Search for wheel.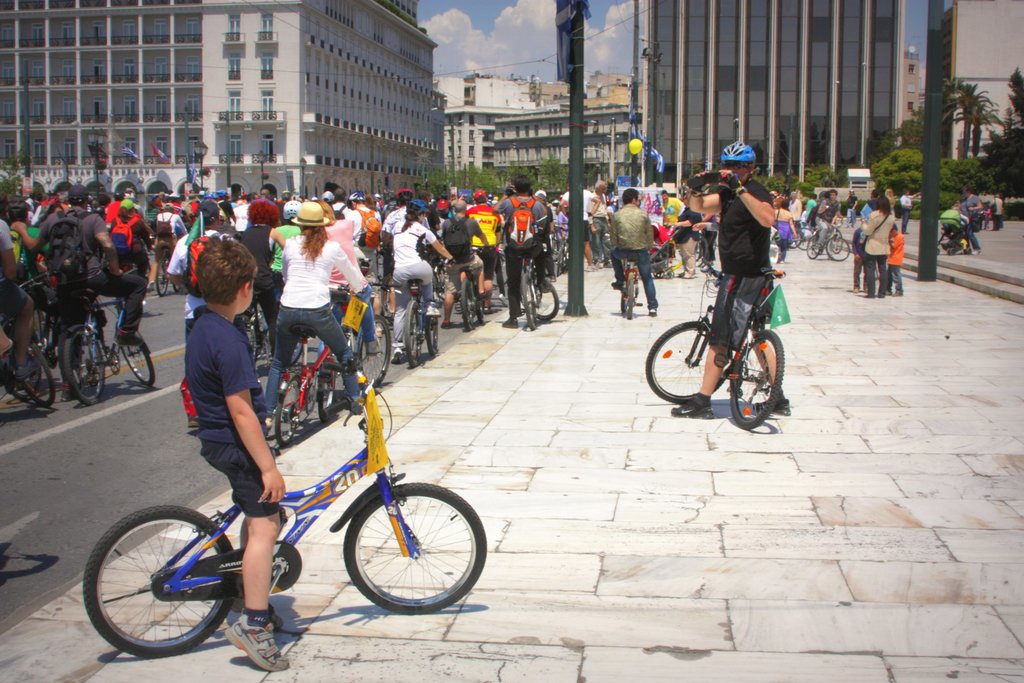
Found at [173, 286, 179, 294].
